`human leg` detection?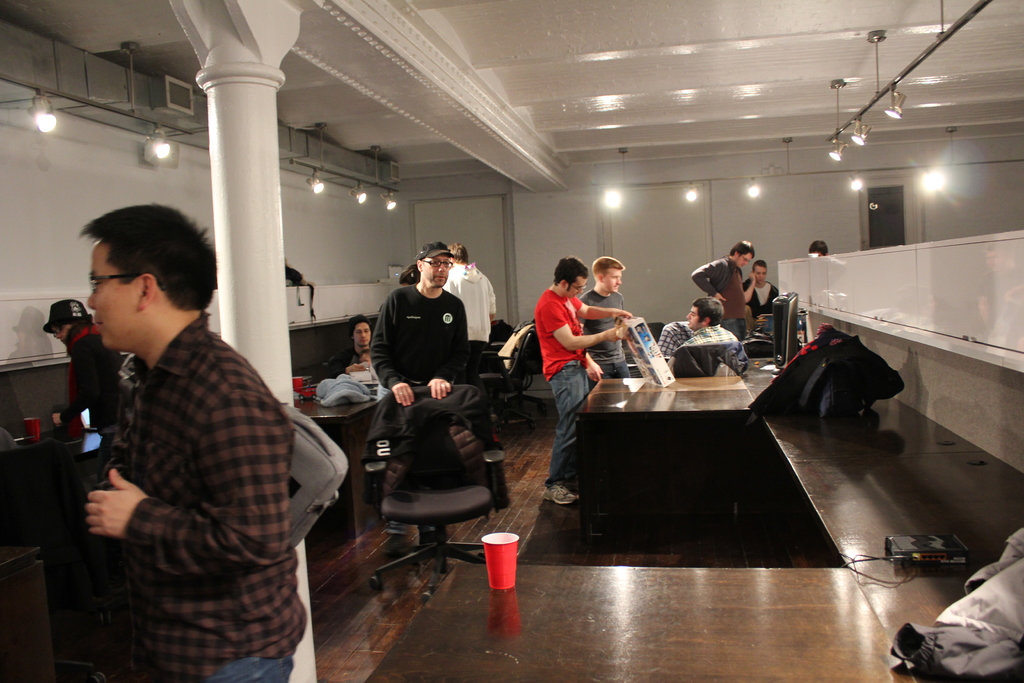
detection(180, 645, 299, 682)
